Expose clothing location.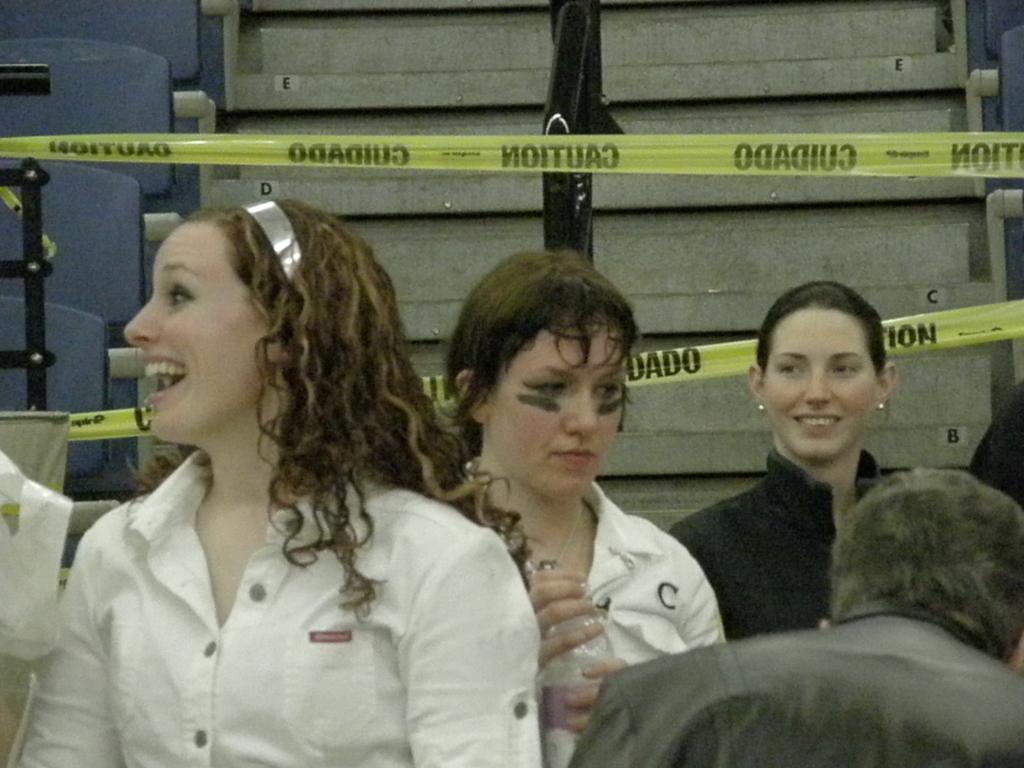
Exposed at 24:369:524:750.
